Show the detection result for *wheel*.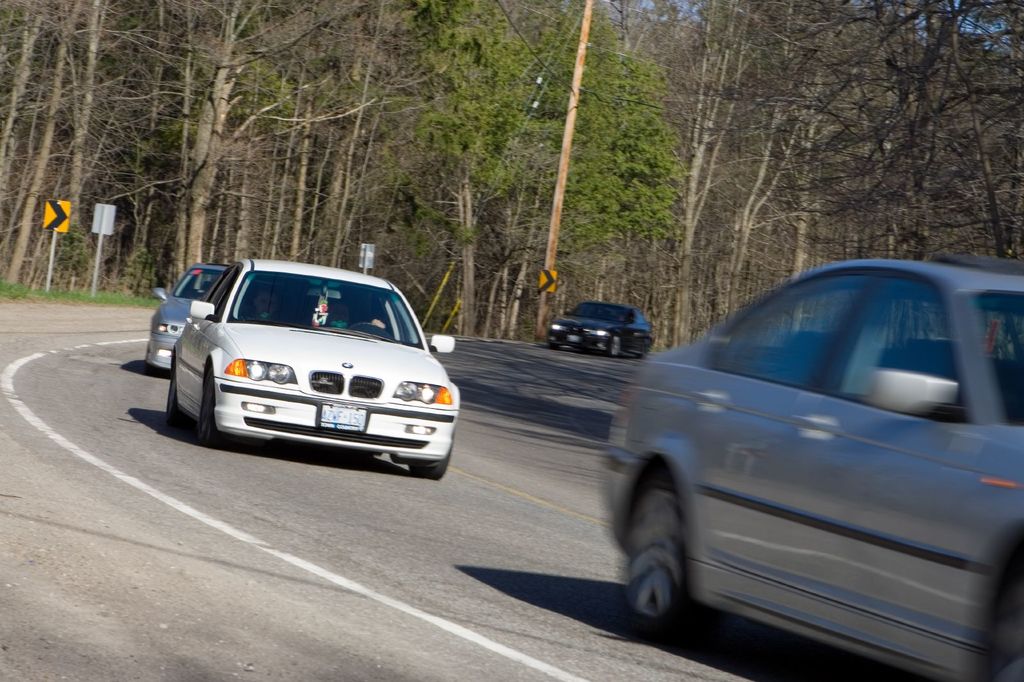
locate(167, 372, 187, 426).
